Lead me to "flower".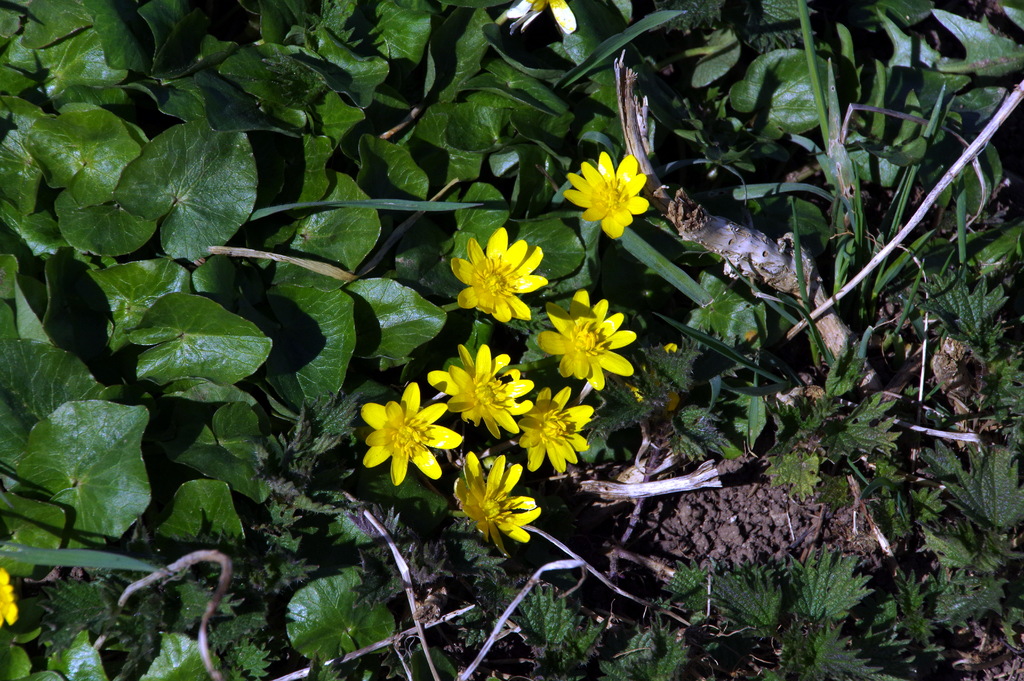
Lead to 356,381,463,488.
